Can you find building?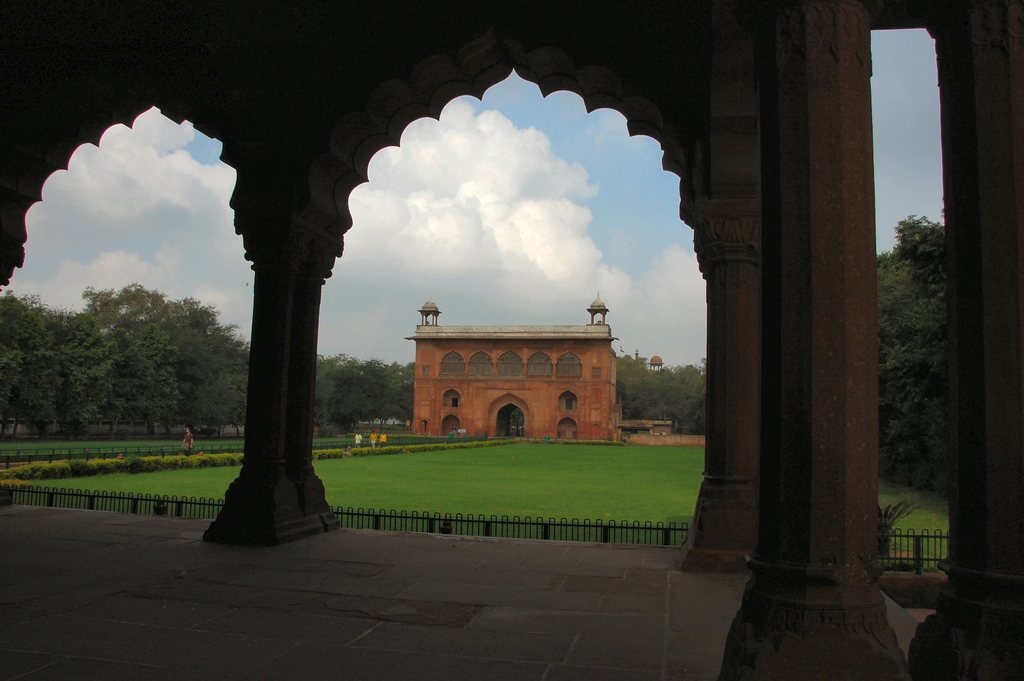
Yes, bounding box: [394,309,618,446].
